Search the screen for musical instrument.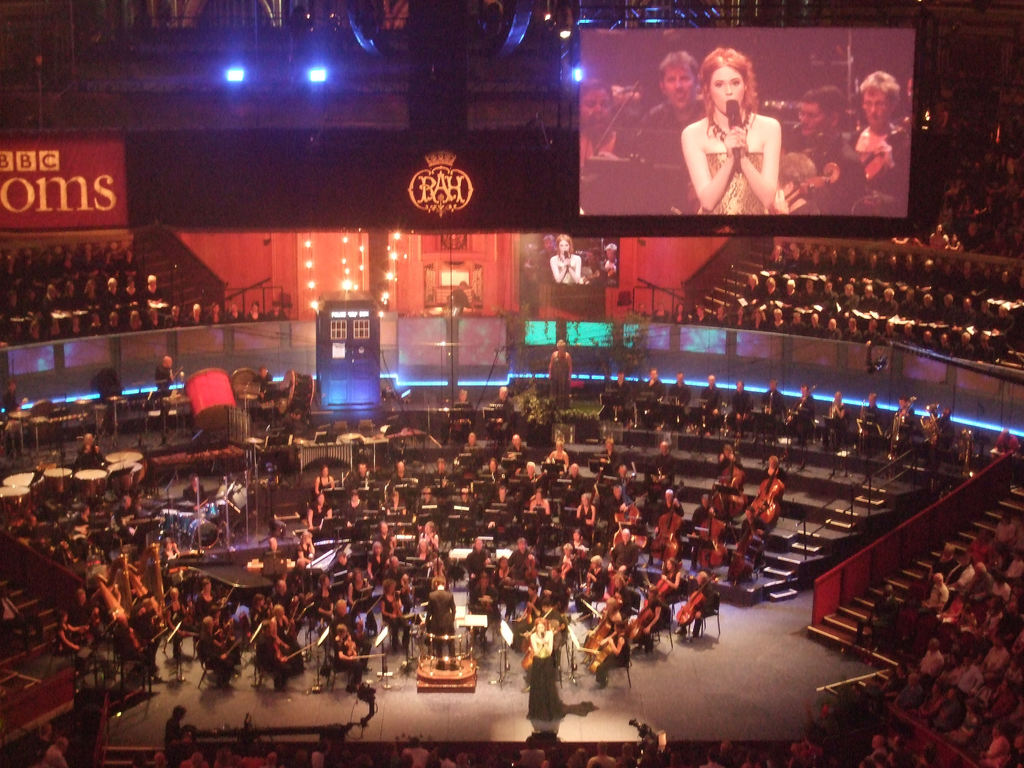
Found at rect(650, 561, 676, 605).
